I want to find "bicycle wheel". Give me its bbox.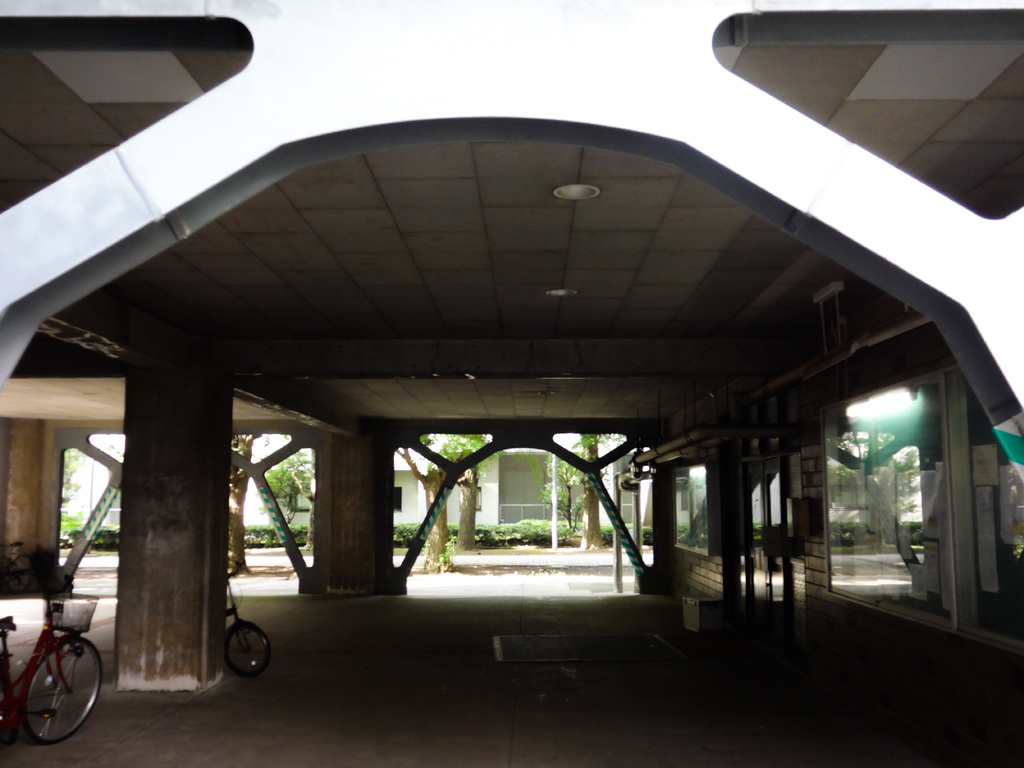
<region>30, 634, 91, 747</region>.
